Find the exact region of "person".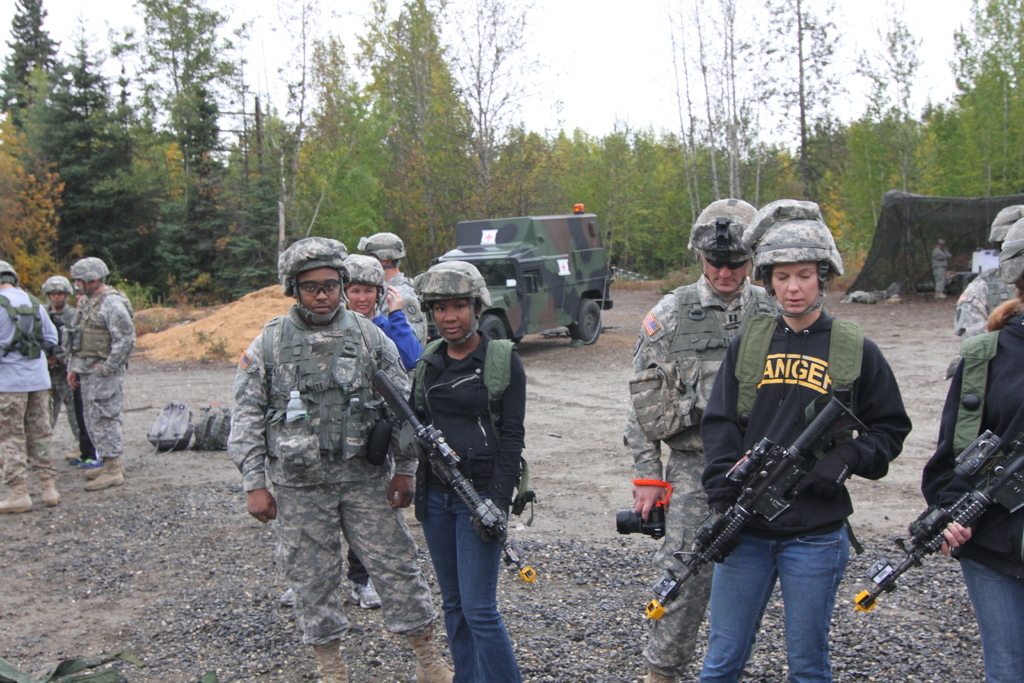
Exact region: 273 256 419 616.
